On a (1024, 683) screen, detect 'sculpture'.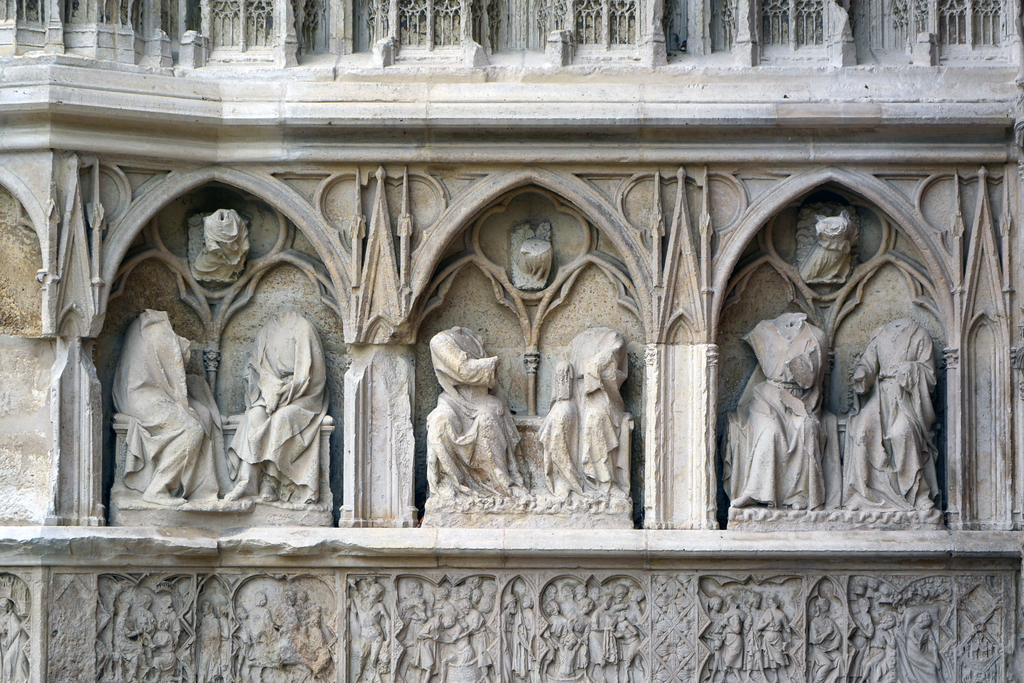
x1=717, y1=593, x2=751, y2=682.
